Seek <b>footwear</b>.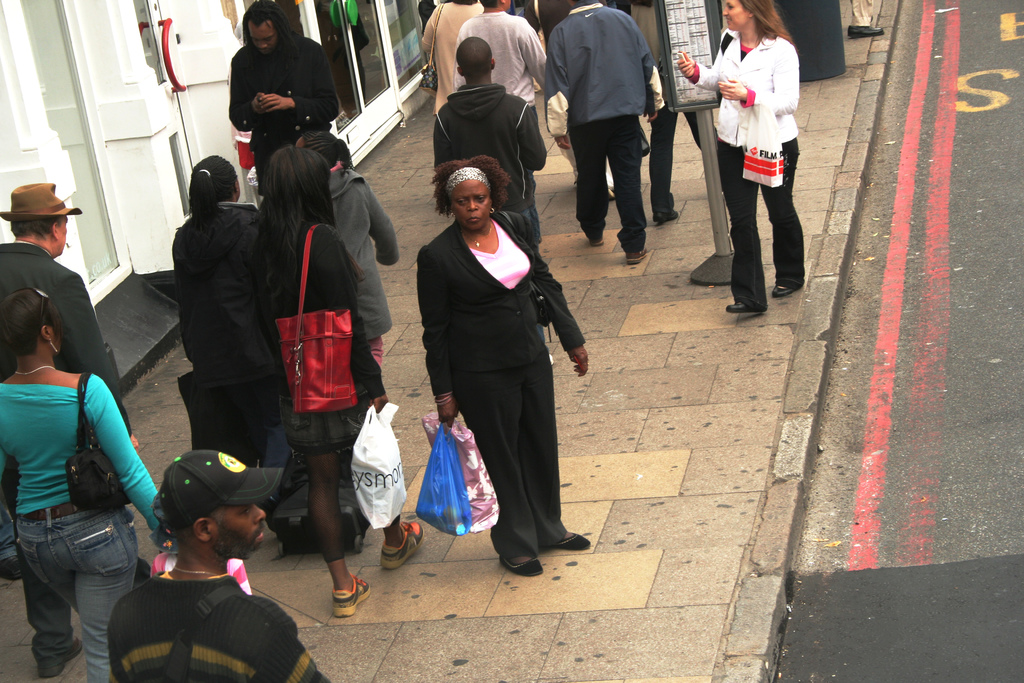
496, 555, 546, 576.
